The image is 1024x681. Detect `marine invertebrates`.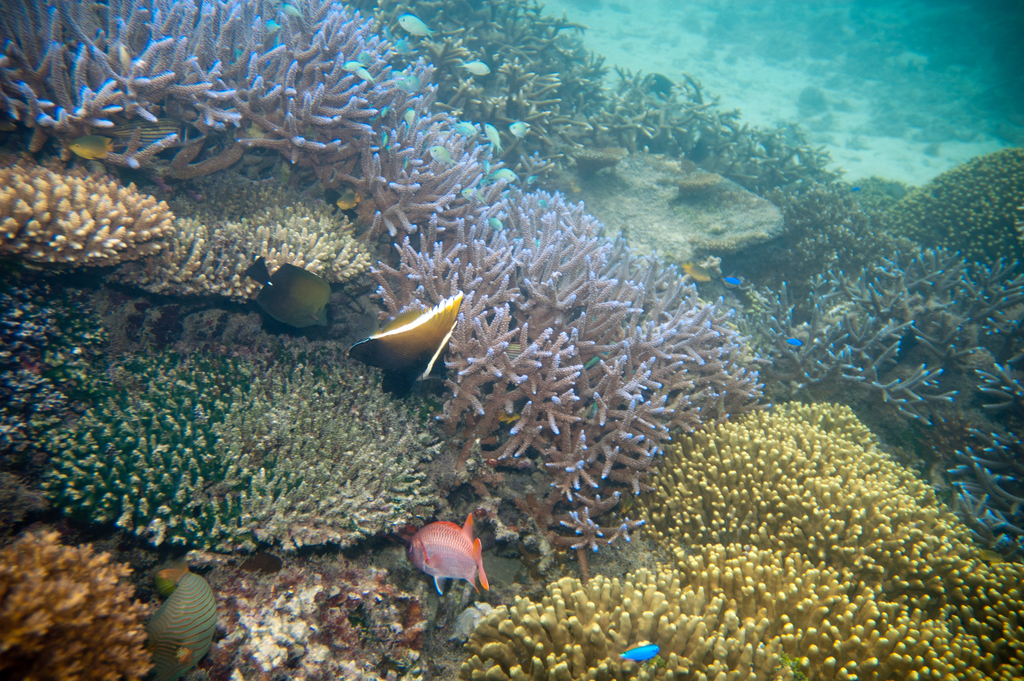
Detection: {"x1": 0, "y1": 274, "x2": 100, "y2": 493}.
